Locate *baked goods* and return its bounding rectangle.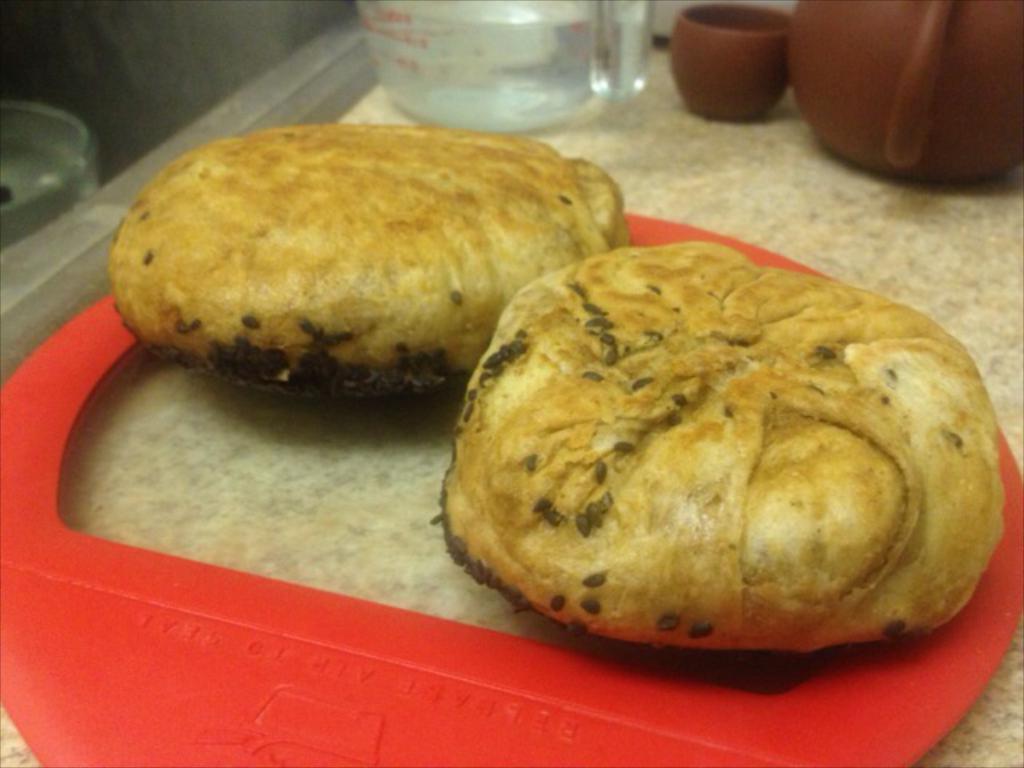
pyautogui.locateOnScreen(419, 232, 1003, 659).
